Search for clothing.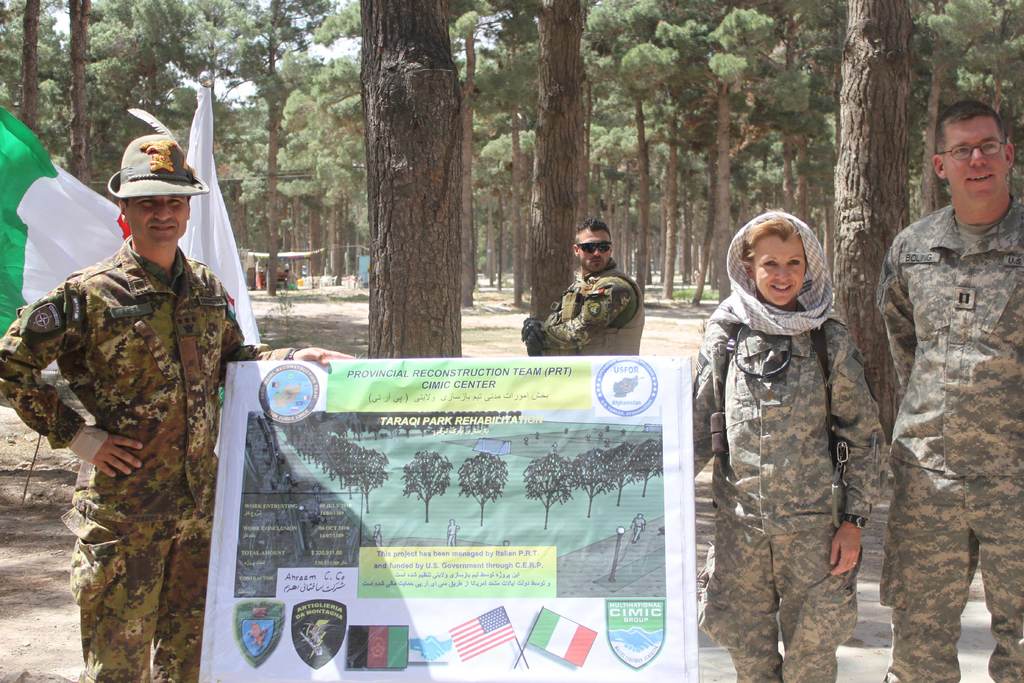
Found at box(876, 190, 1023, 682).
